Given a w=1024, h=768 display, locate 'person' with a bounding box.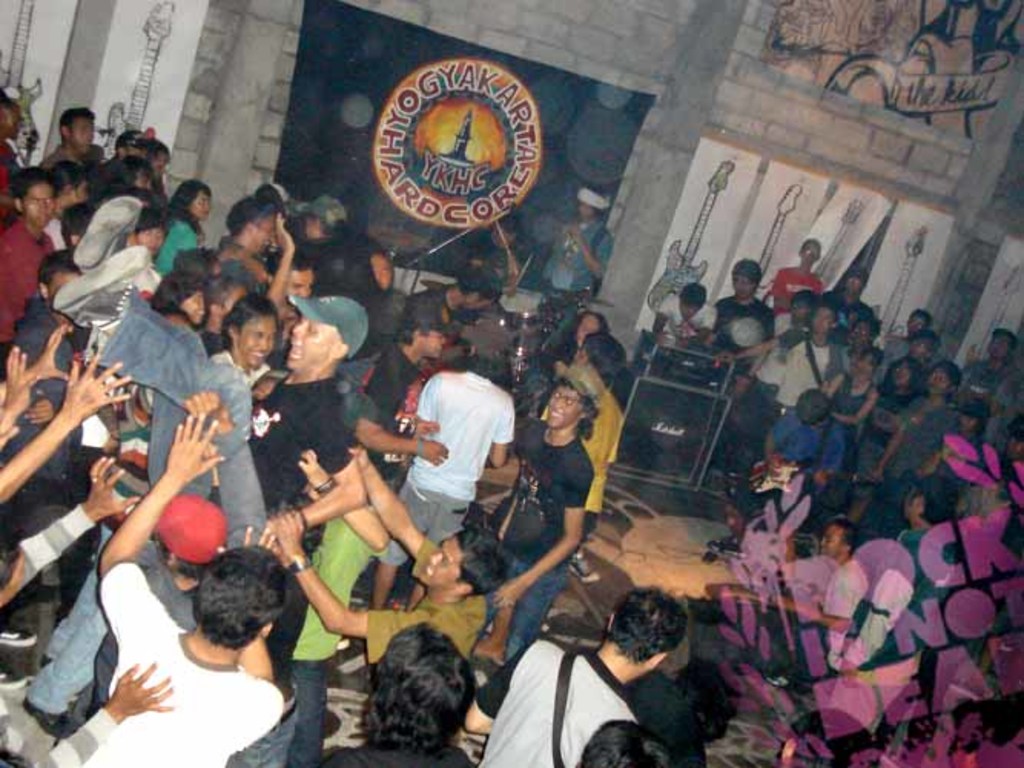
Located: (left=46, top=197, right=183, bottom=372).
